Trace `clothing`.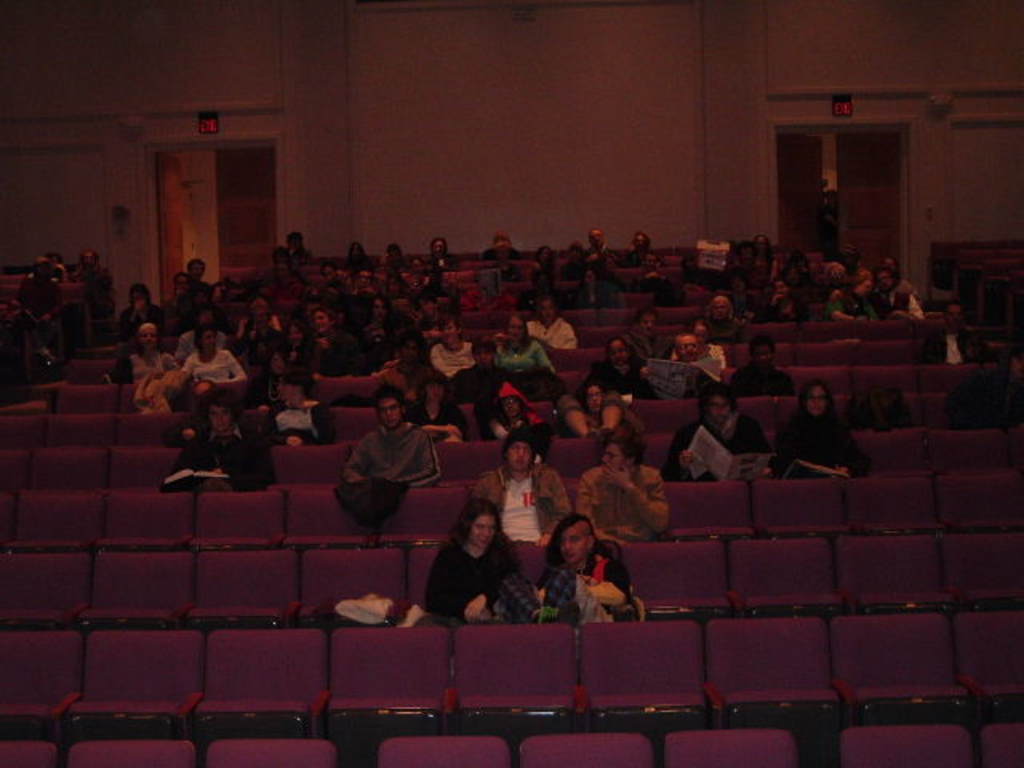
Traced to 106:298:168:350.
